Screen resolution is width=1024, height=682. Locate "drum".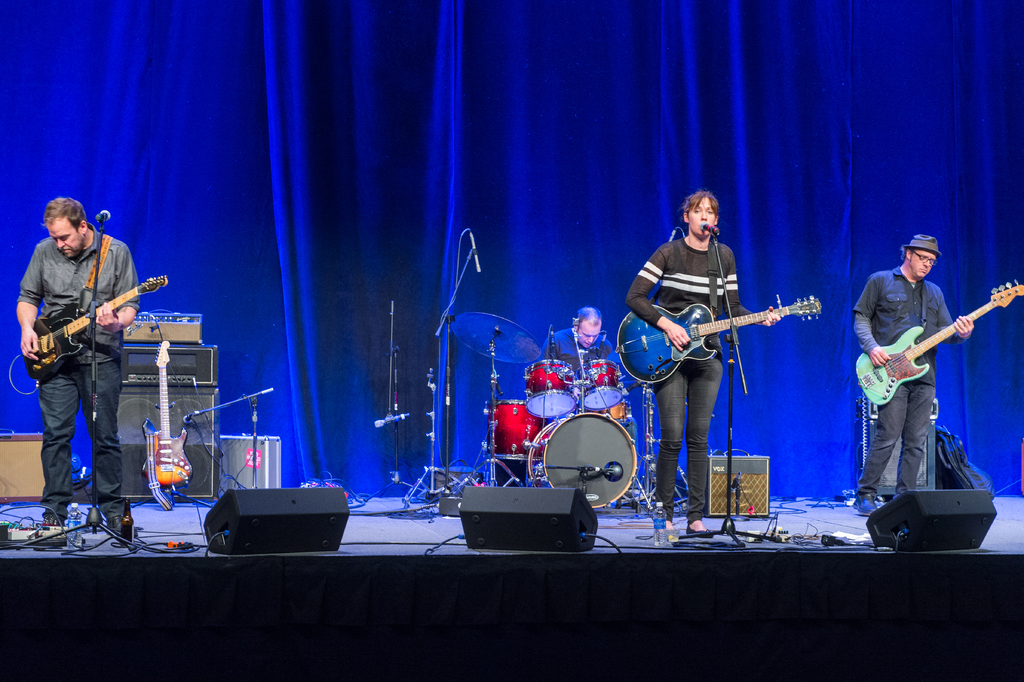
525 359 573 418.
